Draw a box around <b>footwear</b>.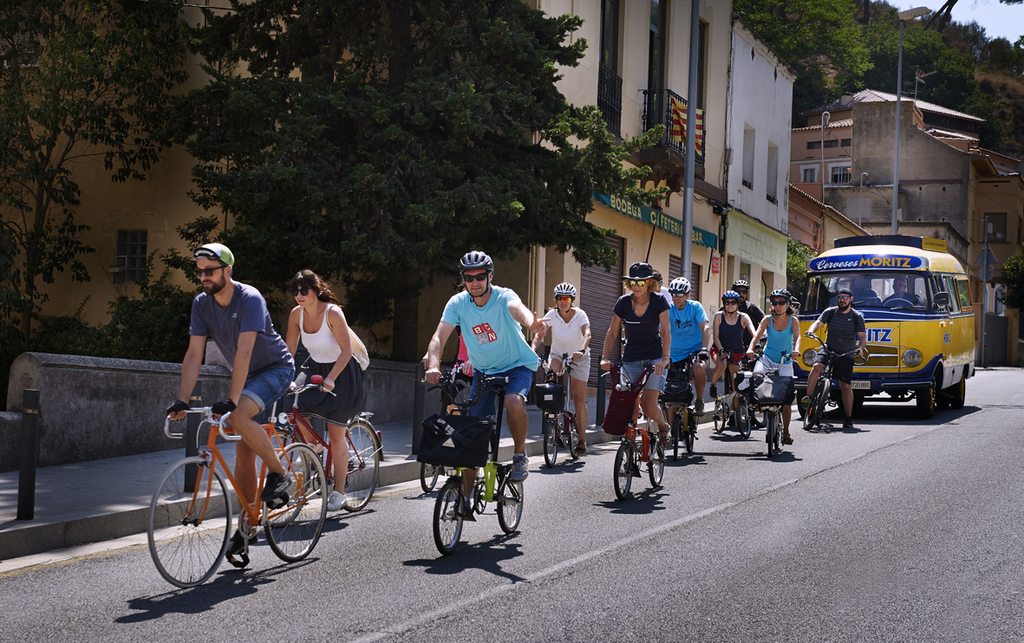
<bbox>781, 432, 795, 445</bbox>.
